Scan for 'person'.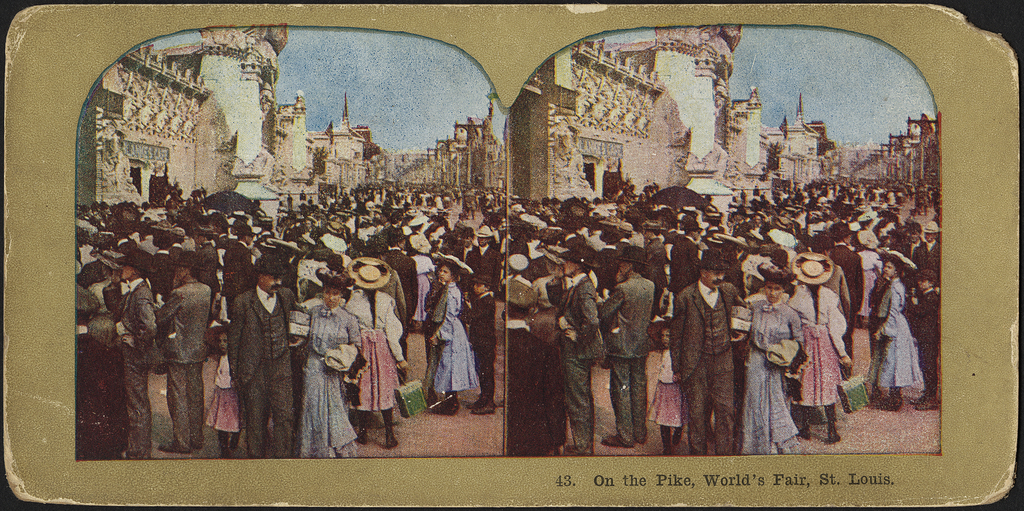
Scan result: 461/275/497/407.
